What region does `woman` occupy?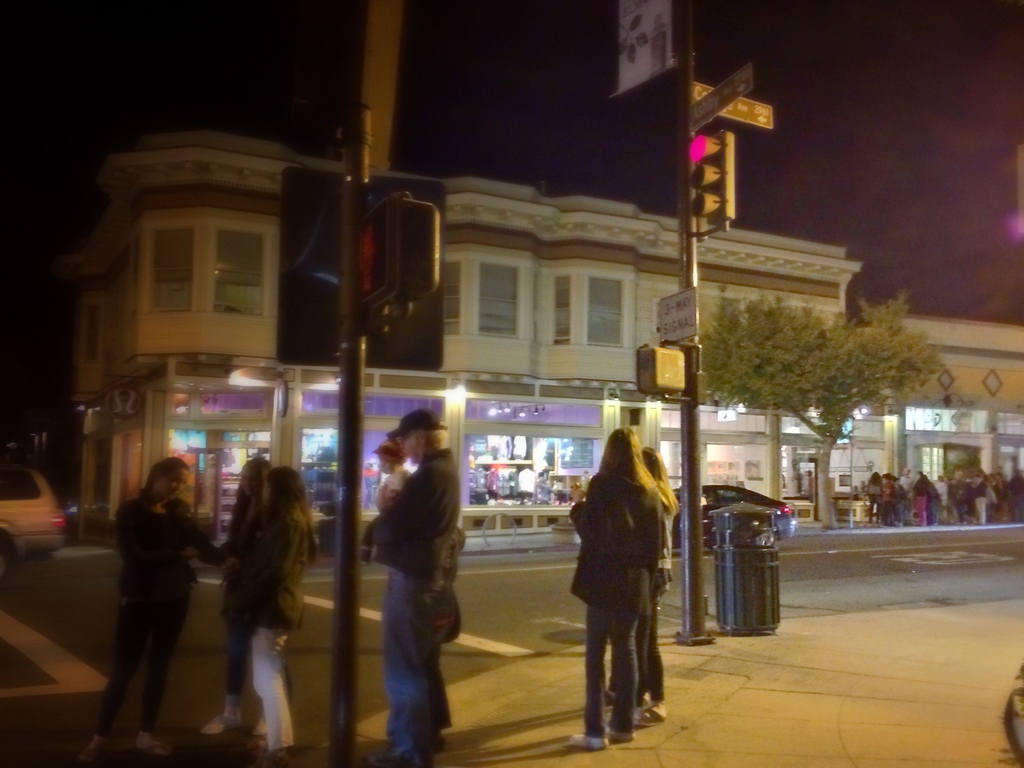
[81, 454, 227, 767].
